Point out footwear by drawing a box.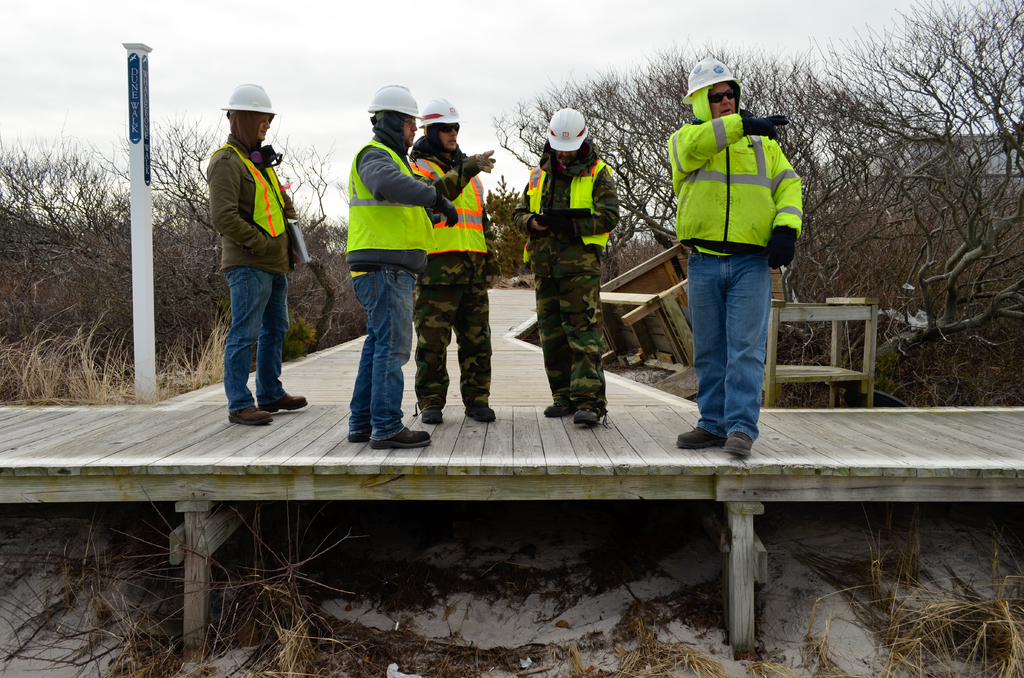
(left=261, top=387, right=305, bottom=414).
